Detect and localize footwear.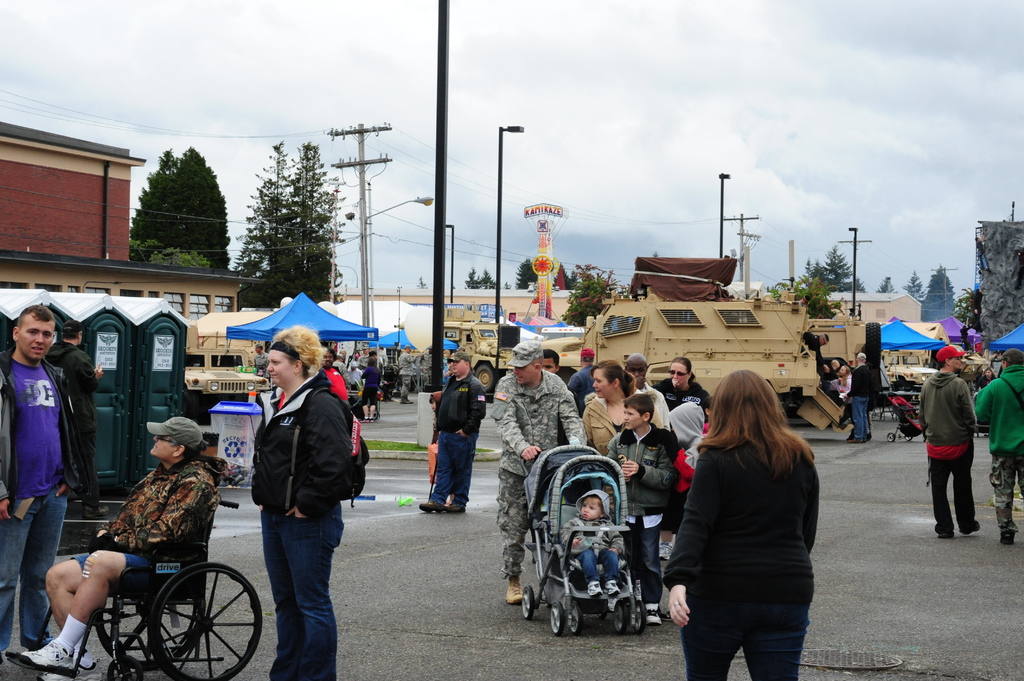
Localized at 357,418,368,421.
